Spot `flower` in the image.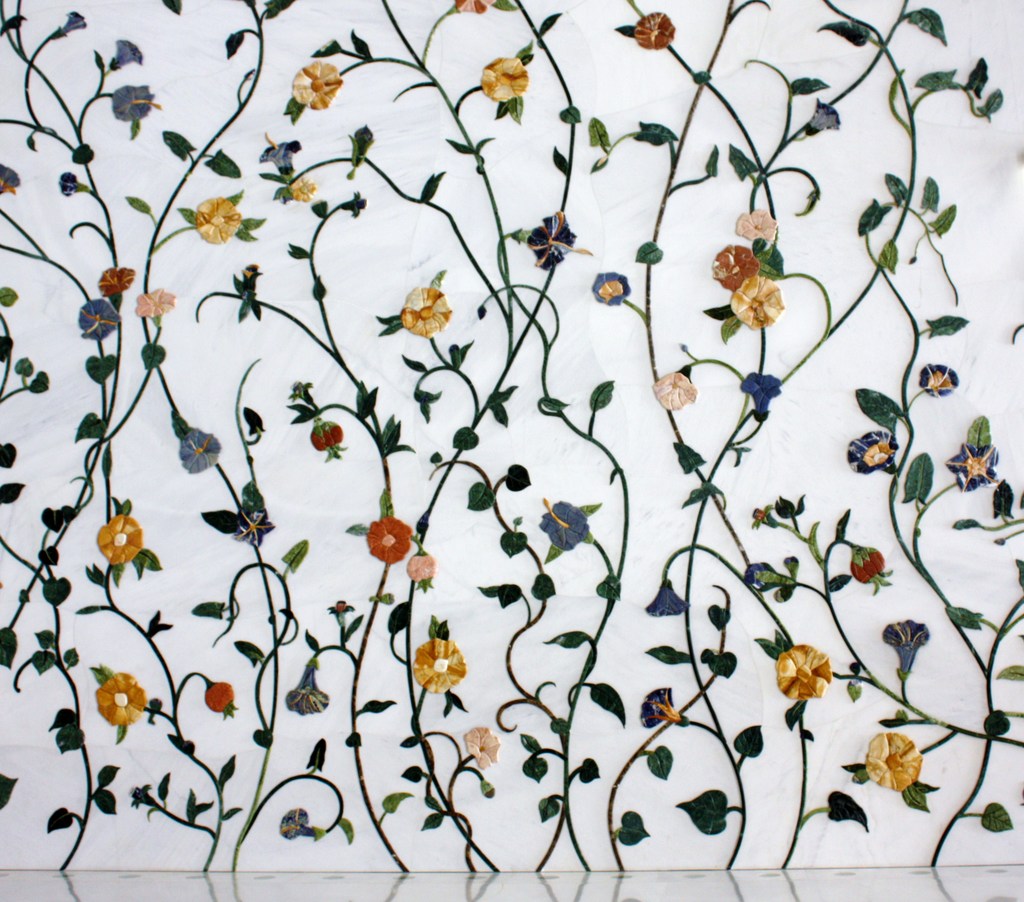
`flower` found at <box>0,160,17,199</box>.
